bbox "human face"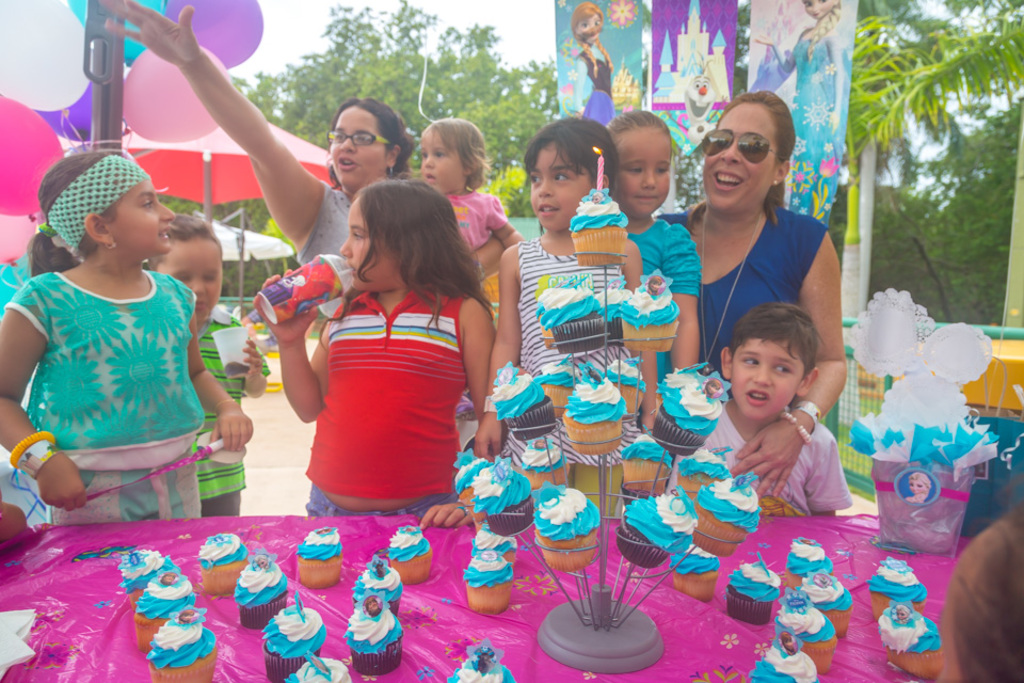
detection(158, 241, 224, 318)
